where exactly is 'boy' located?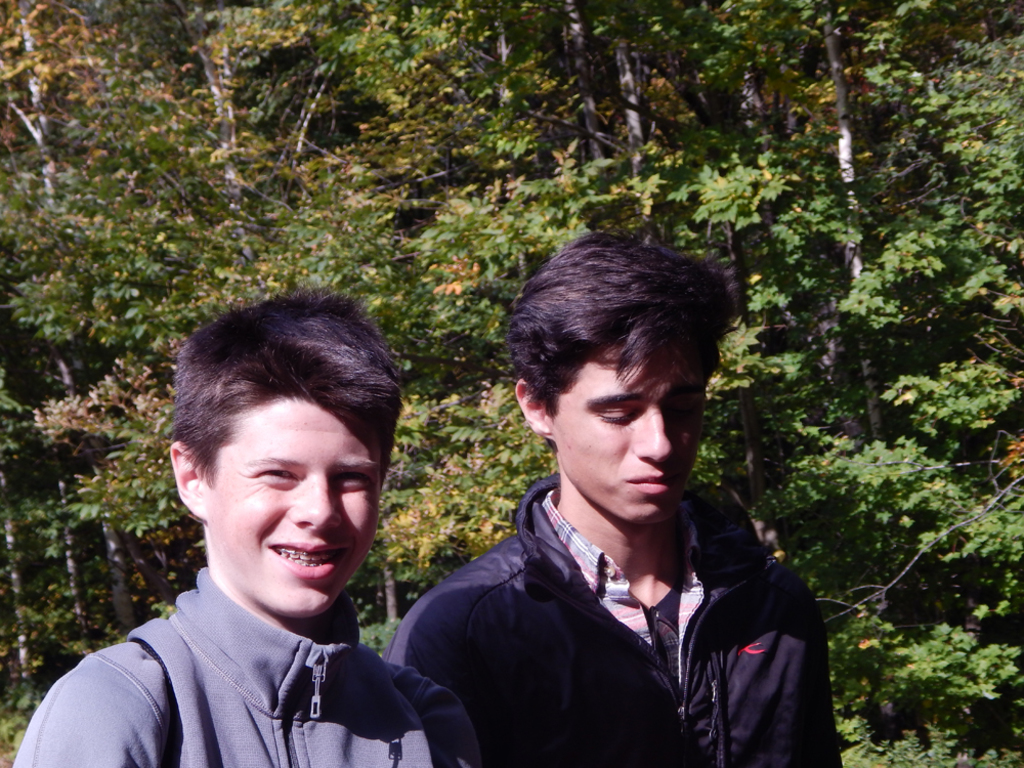
Its bounding box is box=[395, 223, 816, 767].
